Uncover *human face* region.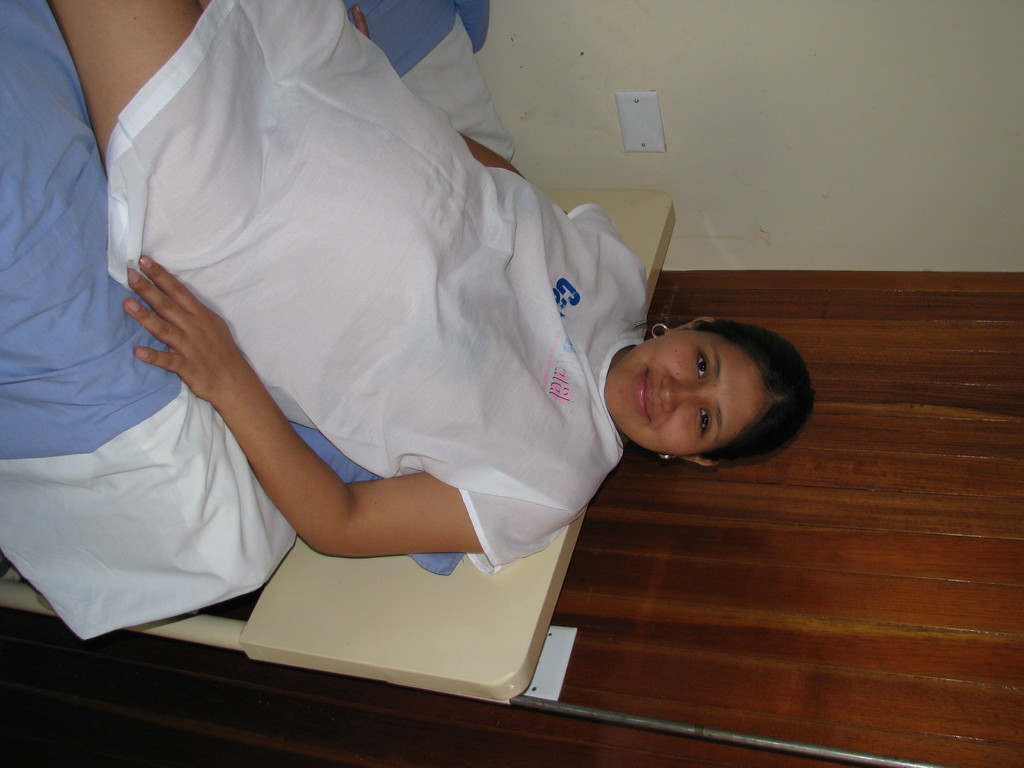
Uncovered: {"x1": 606, "y1": 327, "x2": 770, "y2": 456}.
